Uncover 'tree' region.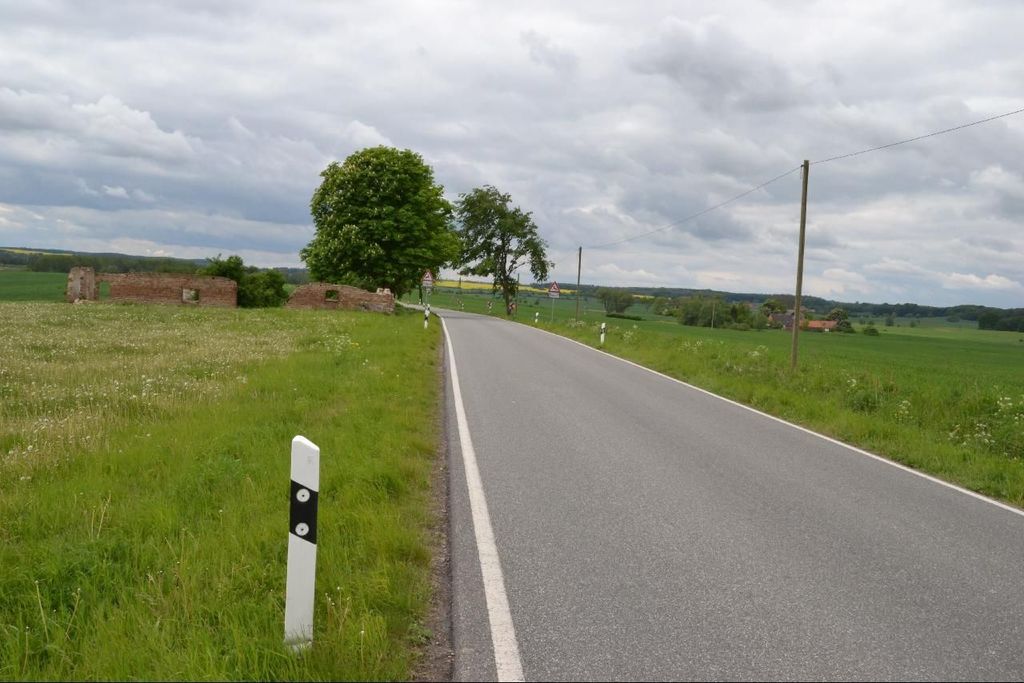
Uncovered: (296,141,462,292).
